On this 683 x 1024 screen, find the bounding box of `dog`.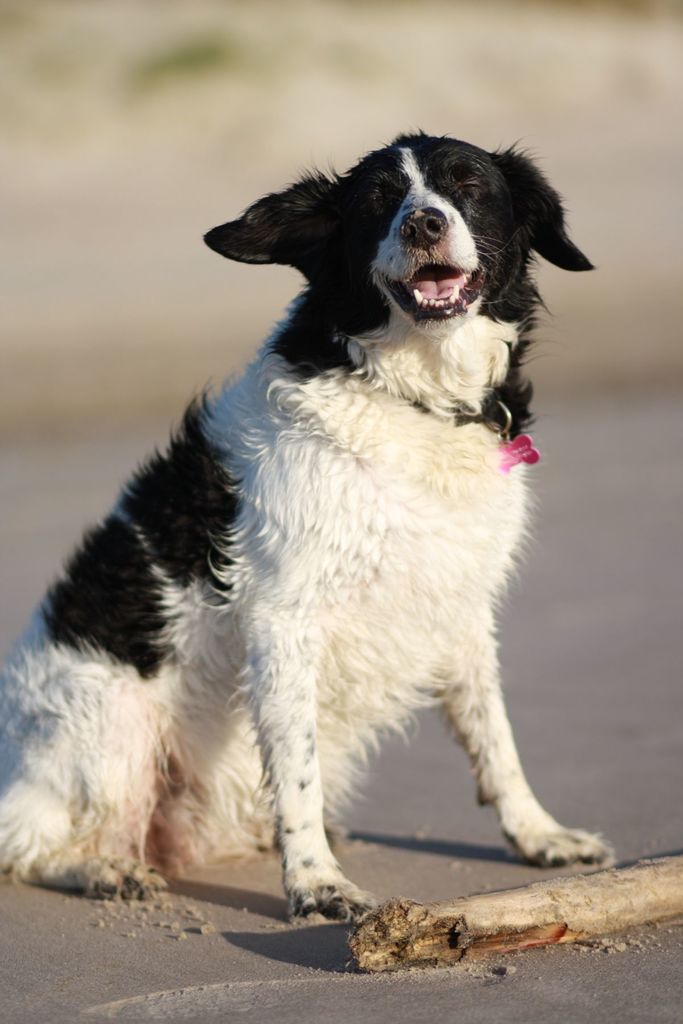
Bounding box: [0,125,616,929].
